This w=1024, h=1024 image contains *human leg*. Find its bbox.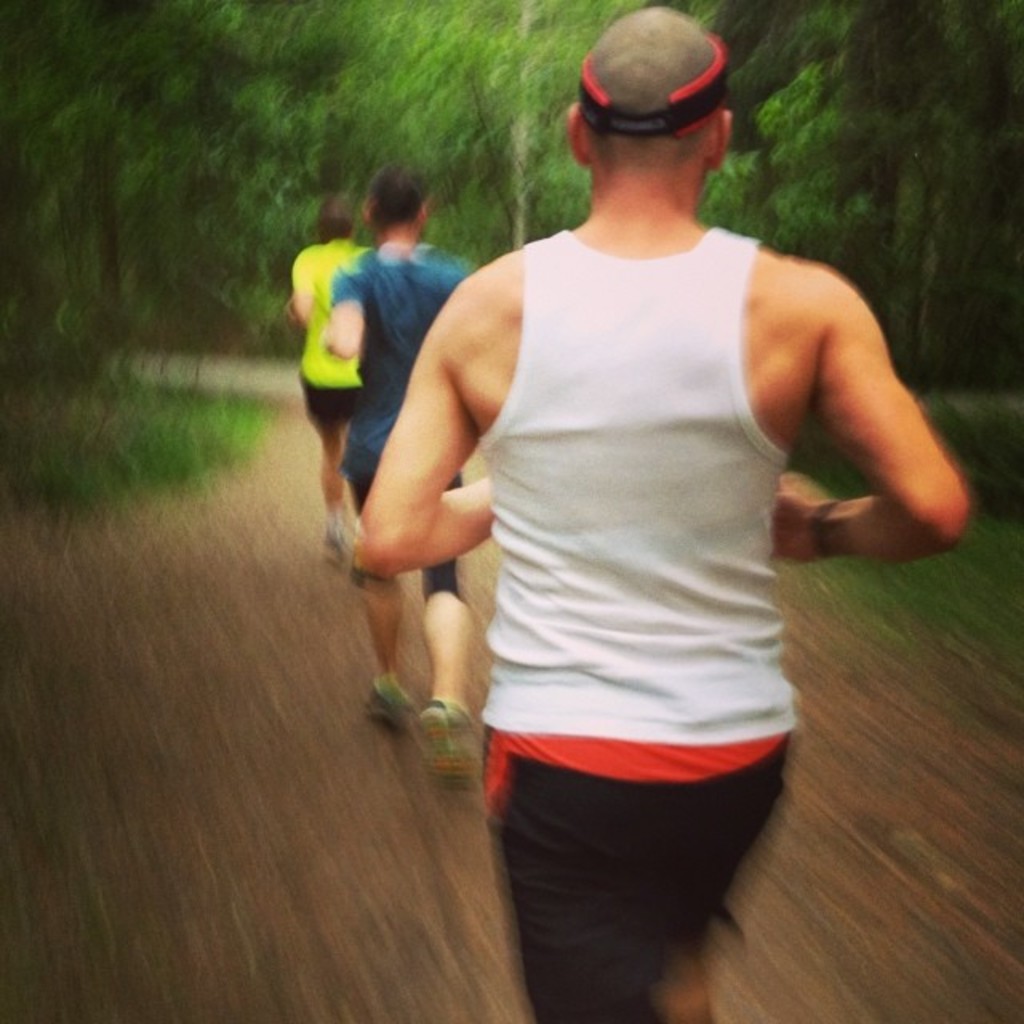
detection(413, 478, 477, 795).
